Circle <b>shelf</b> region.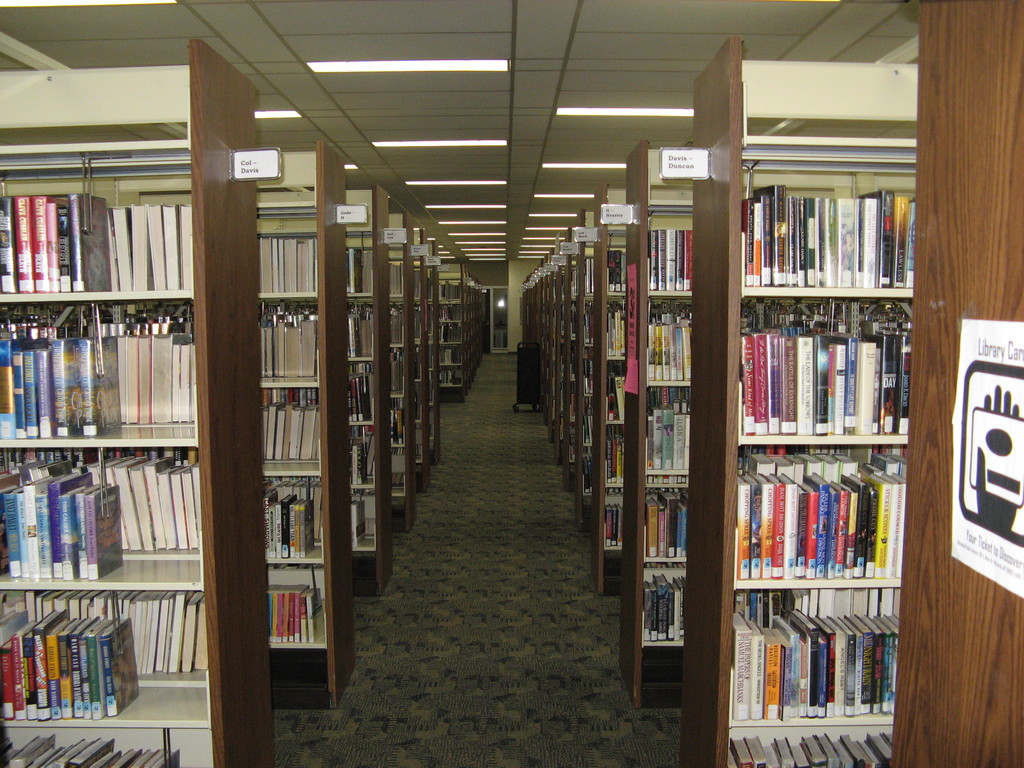
Region: bbox=[614, 145, 708, 719].
